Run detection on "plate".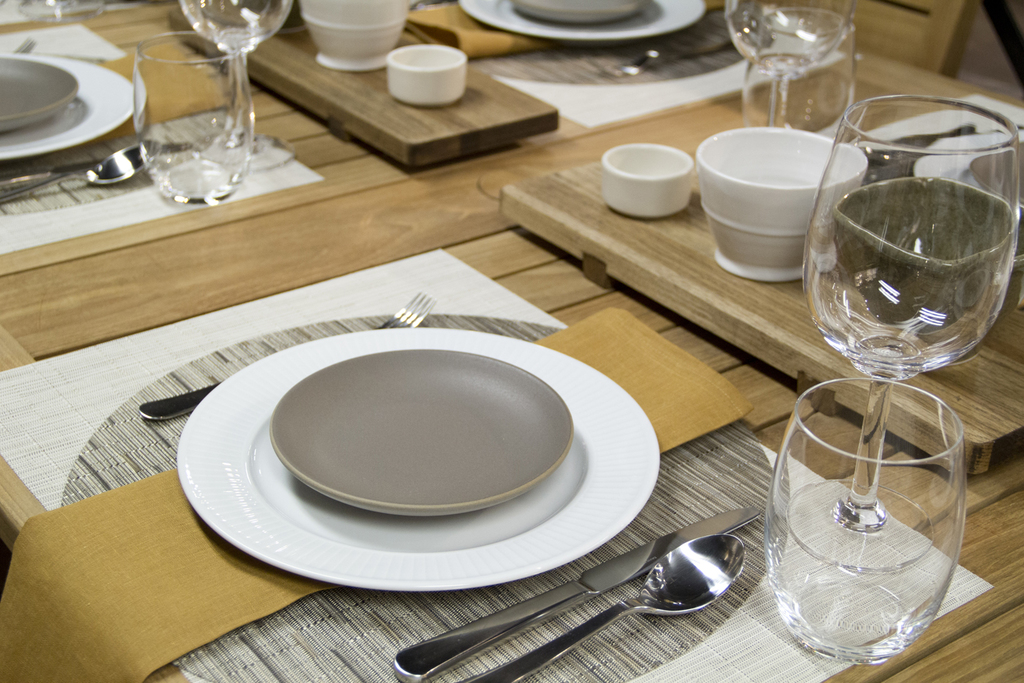
Result: {"left": 508, "top": 0, "right": 650, "bottom": 27}.
